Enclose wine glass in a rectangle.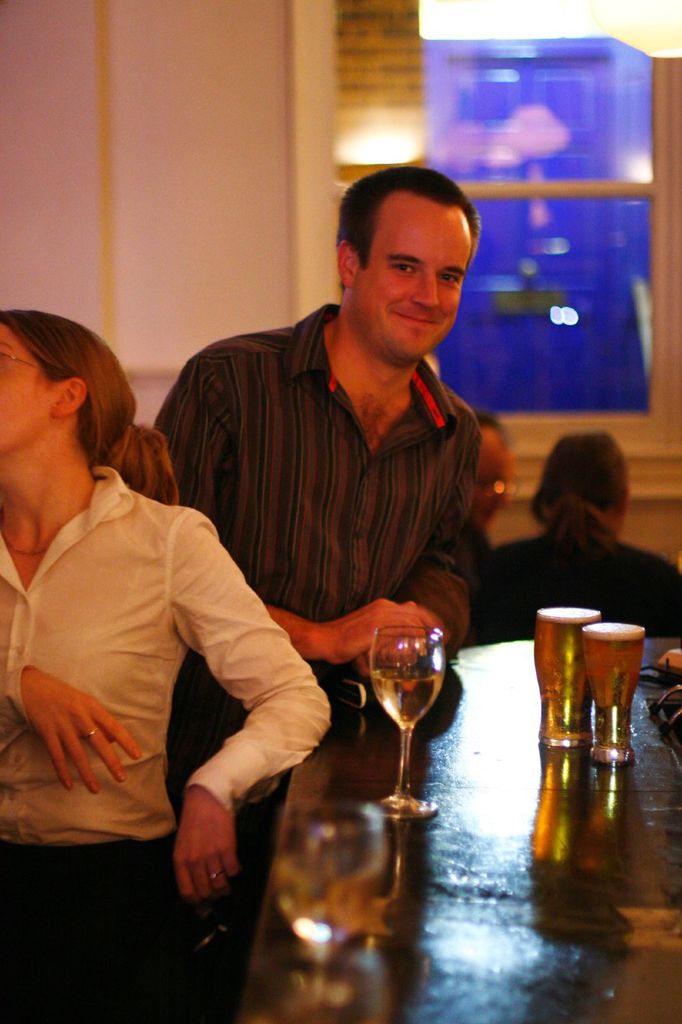
(left=280, top=804, right=395, bottom=1023).
